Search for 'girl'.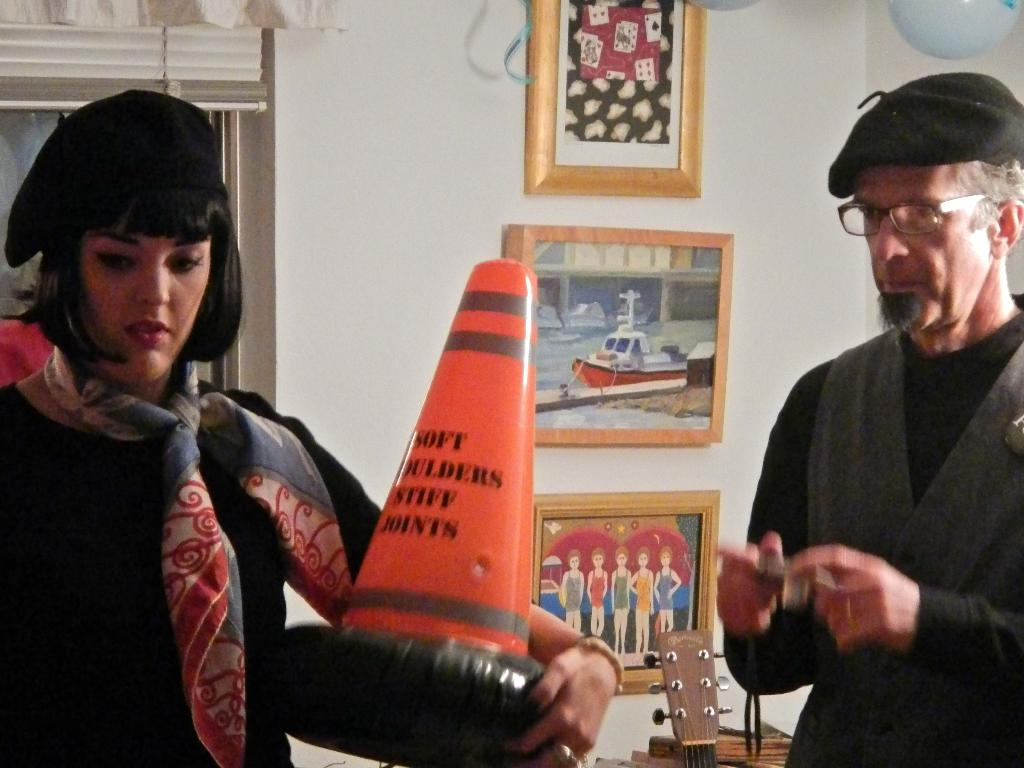
Found at [0, 93, 624, 767].
